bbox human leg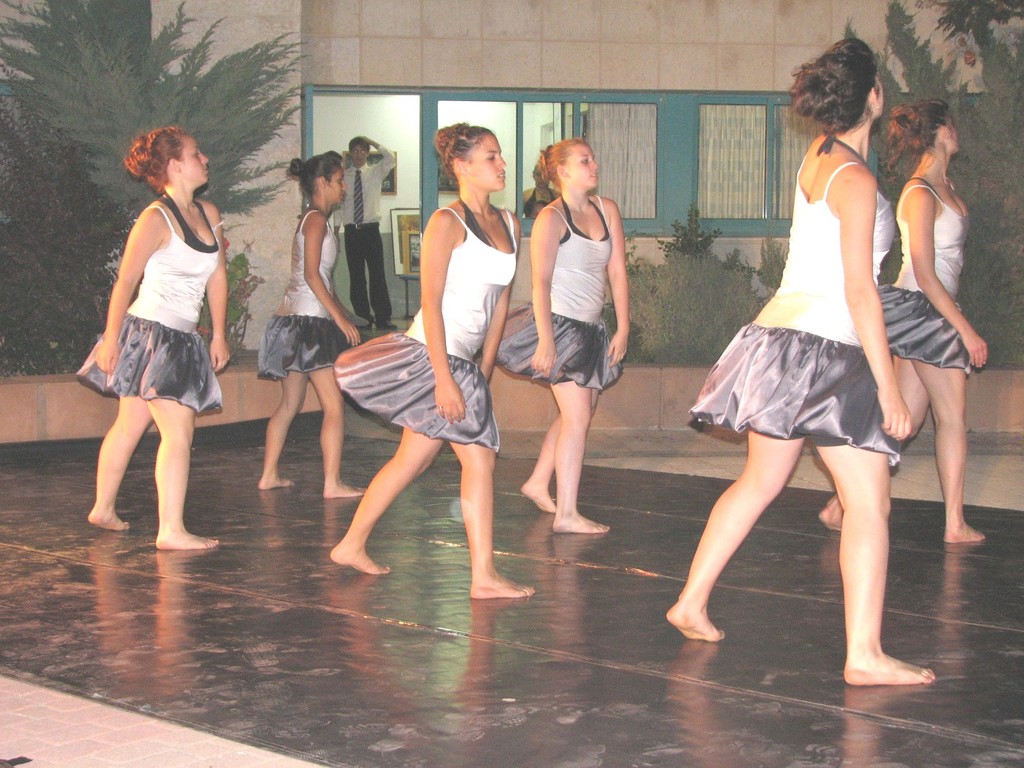
left=88, top=317, right=132, bottom=531
